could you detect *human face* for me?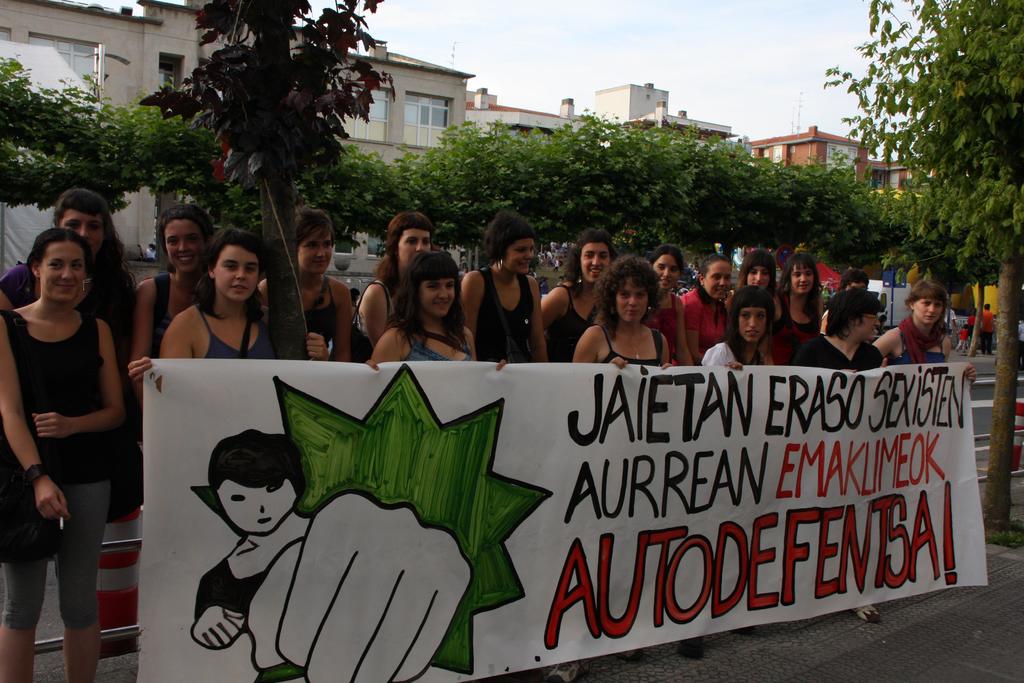
Detection result: Rect(215, 249, 256, 302).
